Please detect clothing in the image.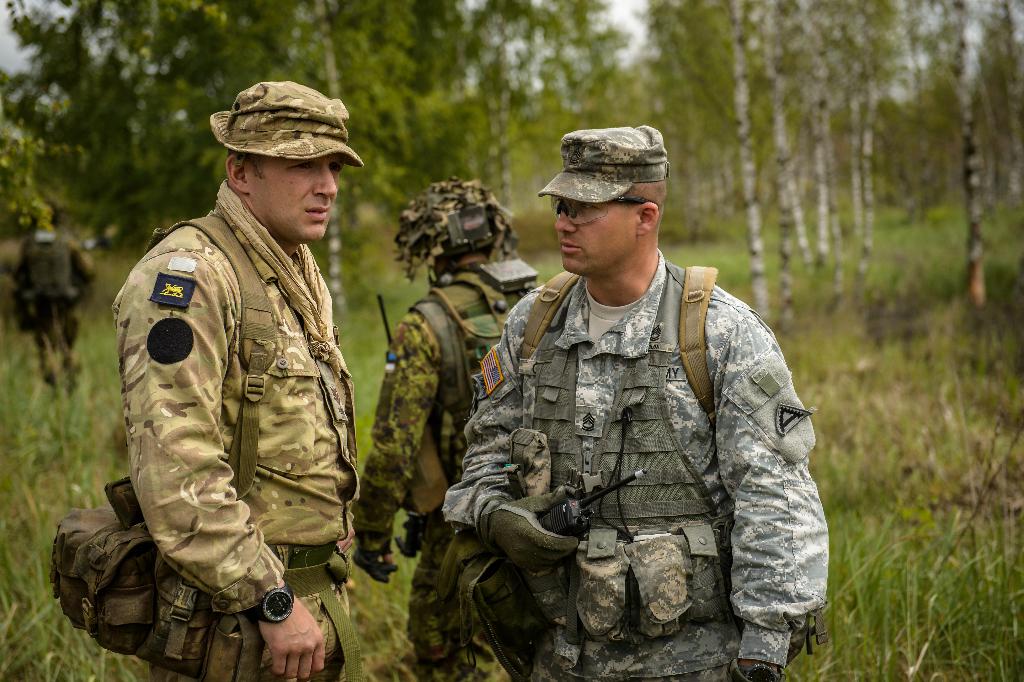
rect(447, 204, 826, 669).
